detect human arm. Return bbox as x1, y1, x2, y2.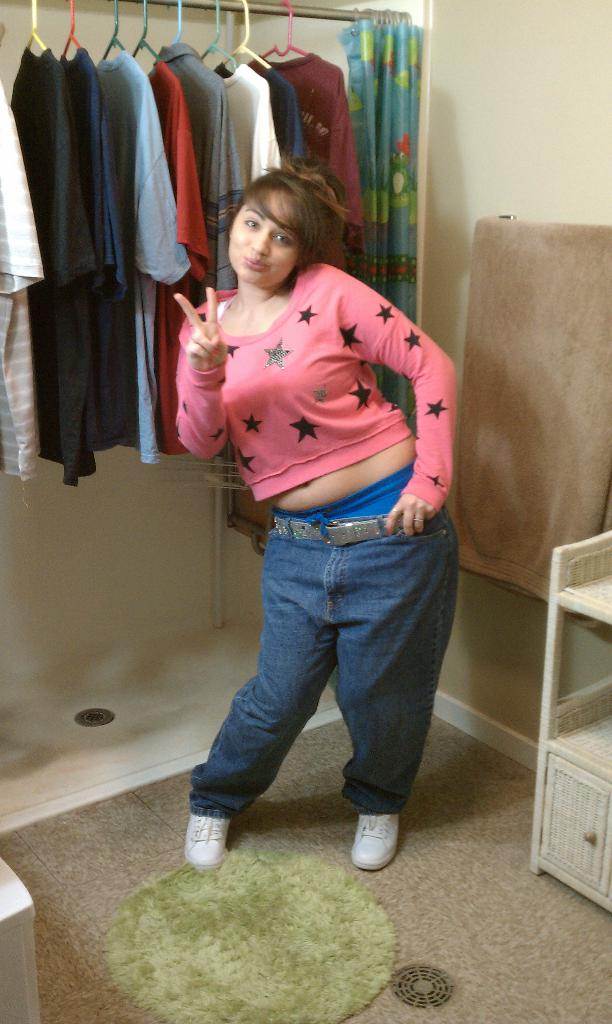
161, 271, 228, 447.
